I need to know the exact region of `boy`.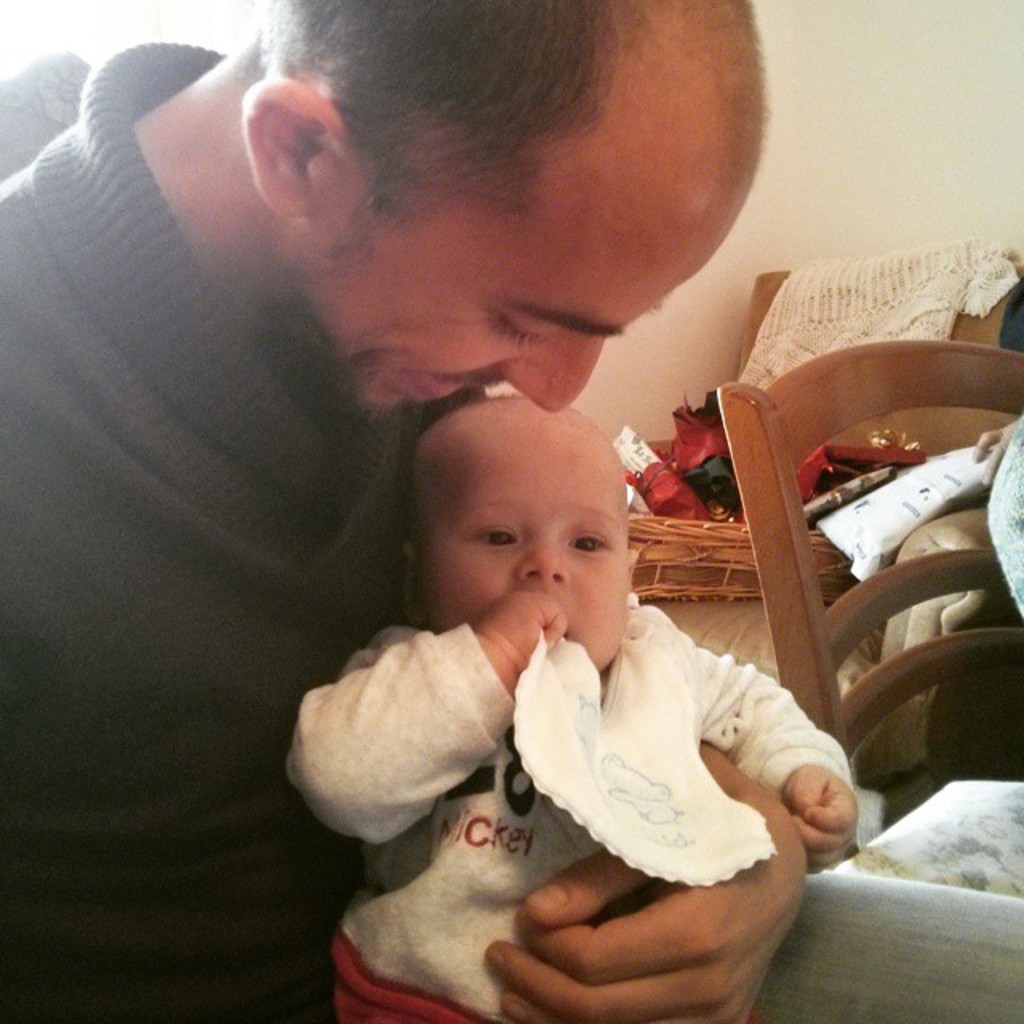
Region: x1=280 y1=387 x2=875 y2=1022.
